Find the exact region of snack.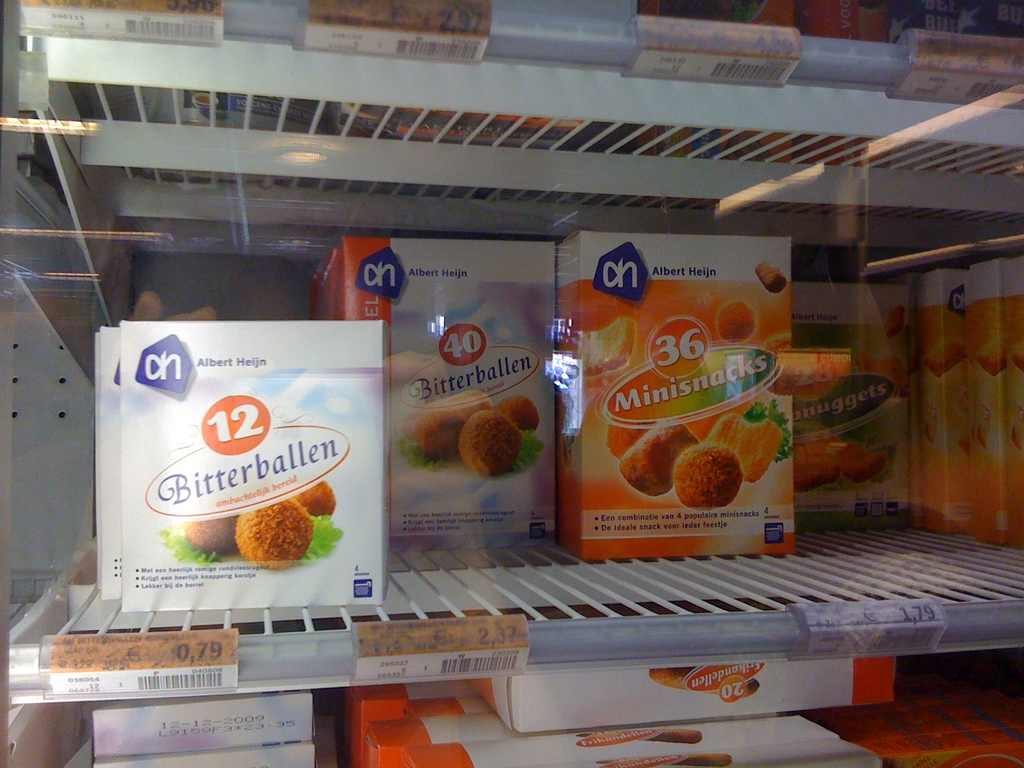
Exact region: [x1=414, y1=415, x2=461, y2=456].
